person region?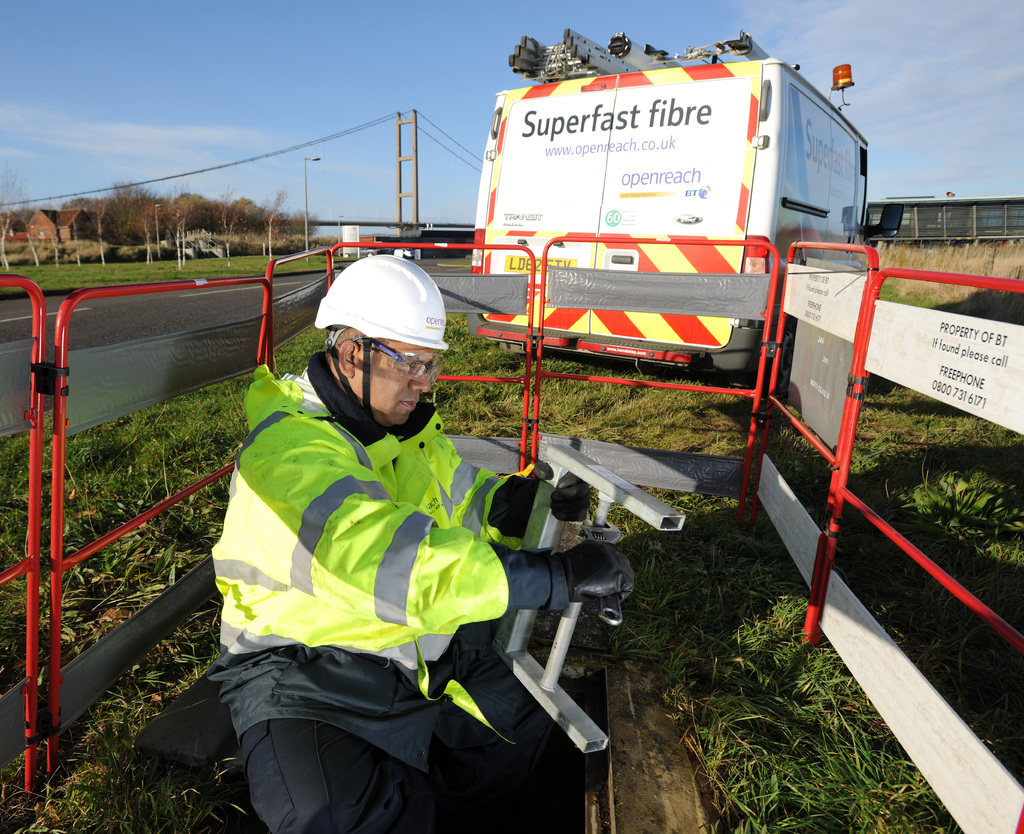
l=207, t=252, r=633, b=833
